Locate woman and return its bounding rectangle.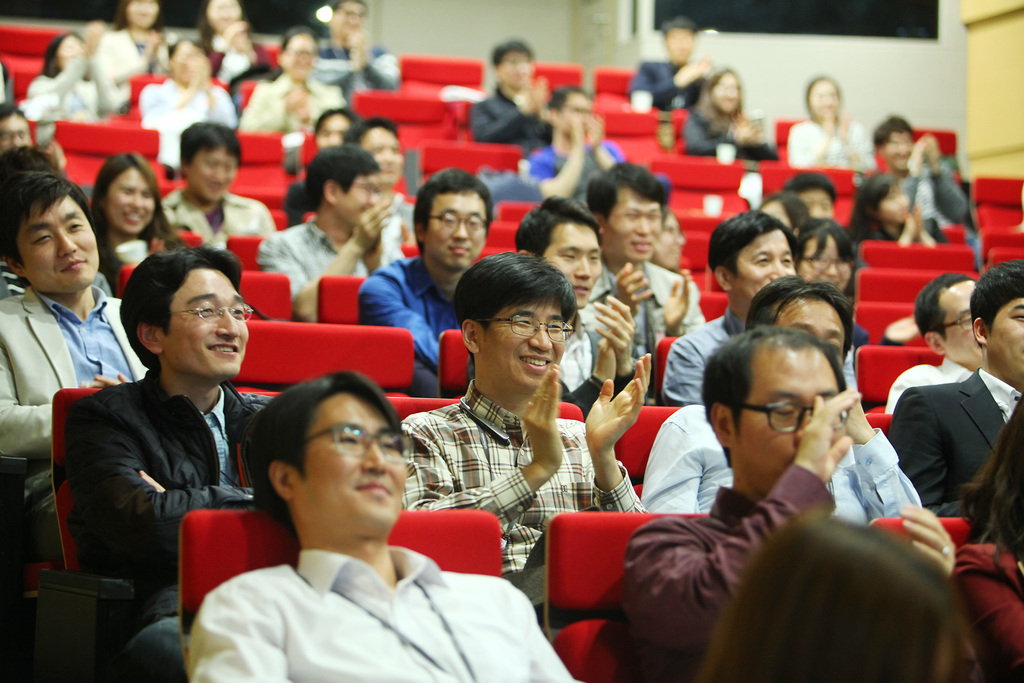
x1=780 y1=69 x2=881 y2=168.
